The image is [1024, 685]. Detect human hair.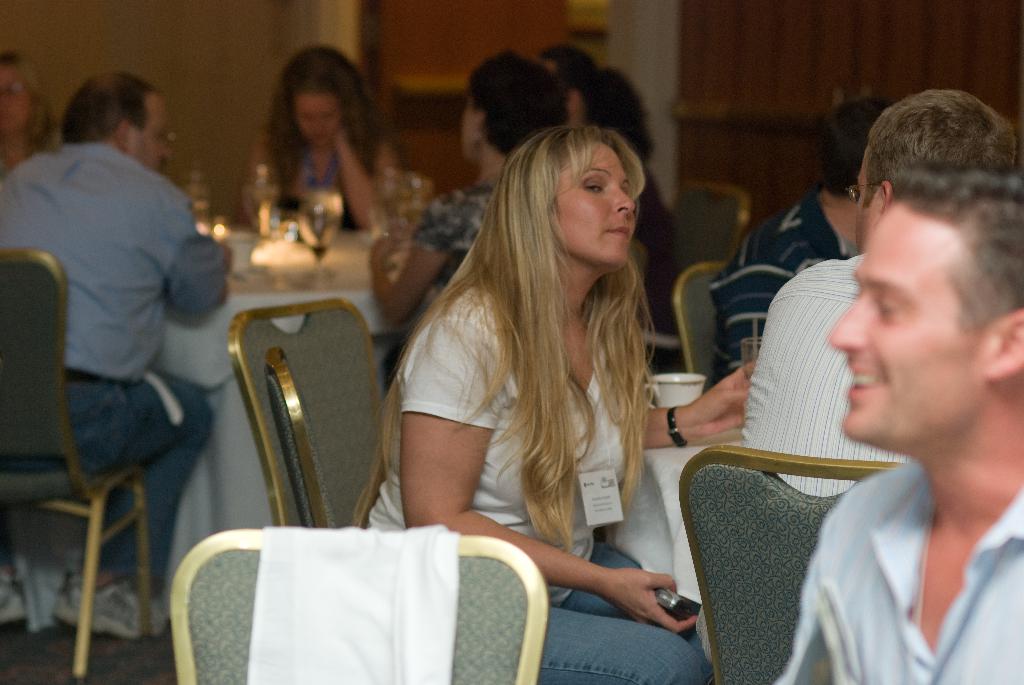
Detection: bbox(579, 63, 660, 164).
